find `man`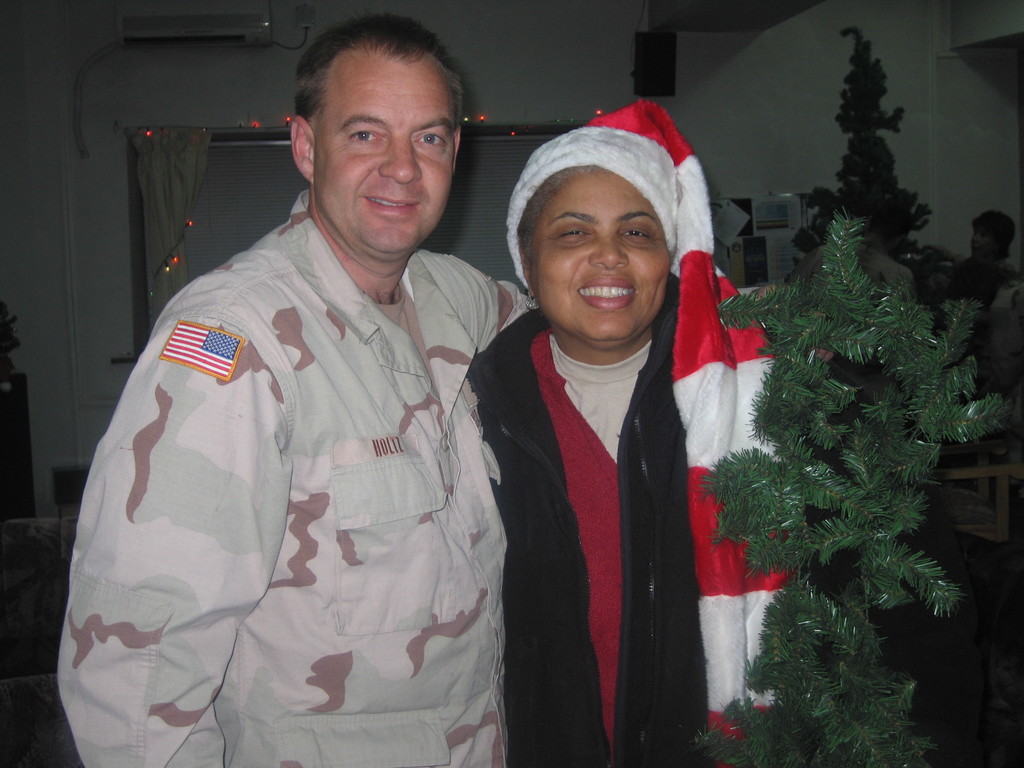
detection(74, 37, 526, 766)
